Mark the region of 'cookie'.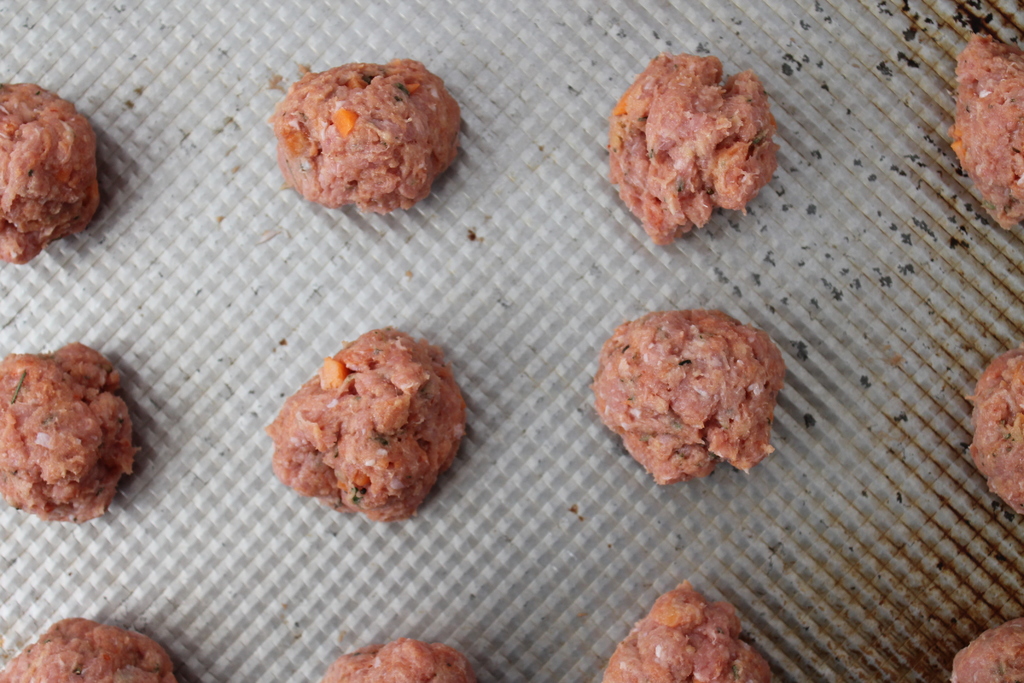
Region: 265,323,468,525.
